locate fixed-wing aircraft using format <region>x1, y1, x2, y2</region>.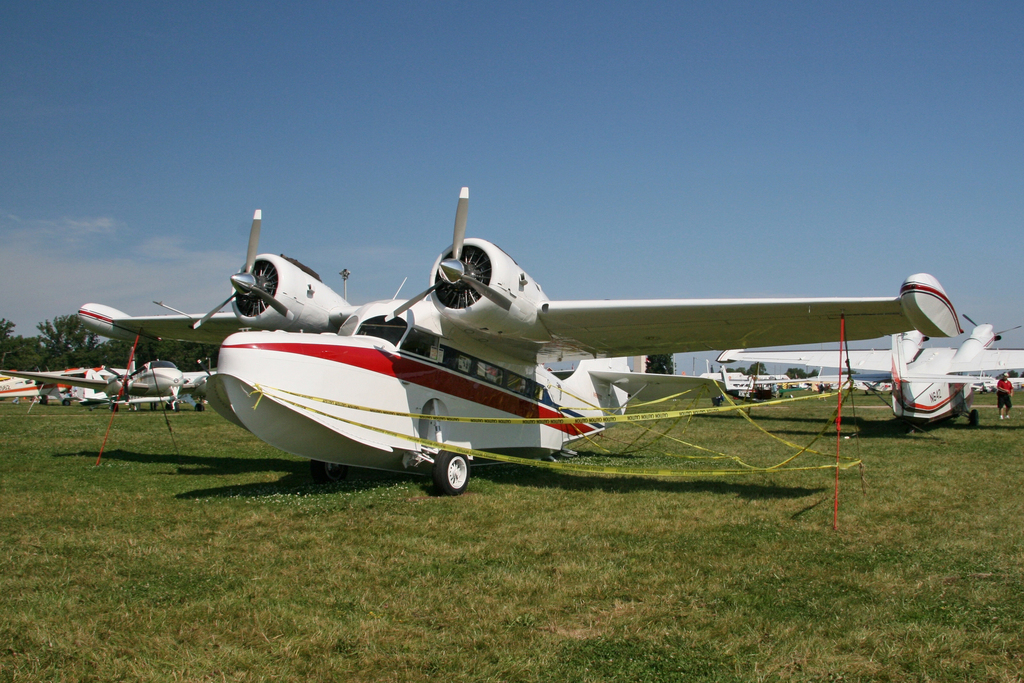
<region>67, 175, 965, 499</region>.
